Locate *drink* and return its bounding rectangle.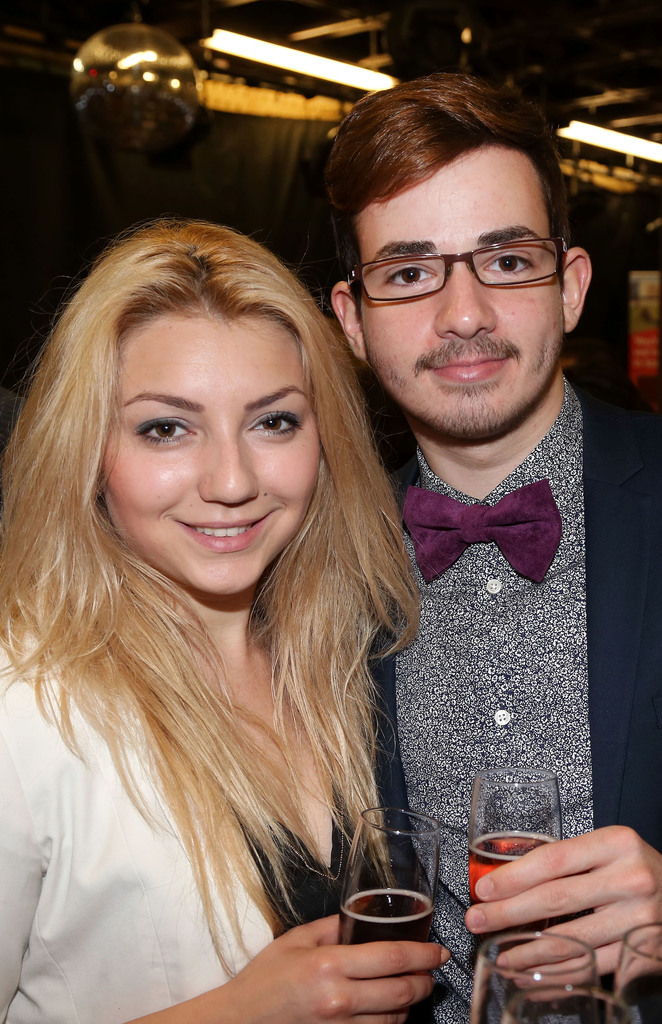
463, 829, 556, 953.
